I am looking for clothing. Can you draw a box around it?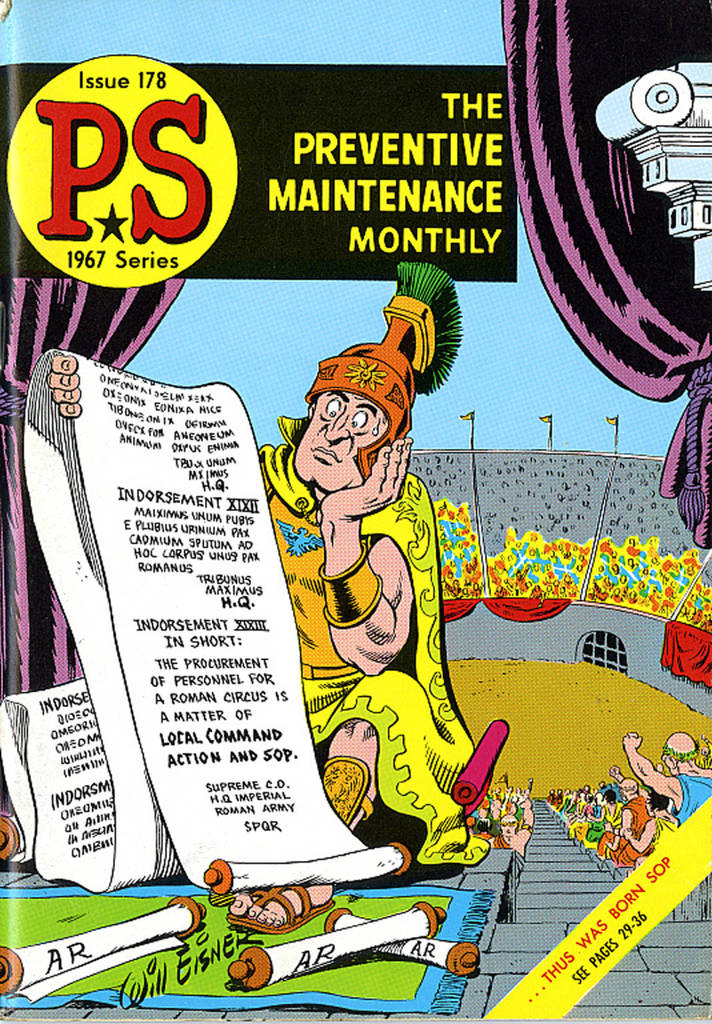
Sure, the bounding box is <bbox>667, 775, 711, 825</bbox>.
